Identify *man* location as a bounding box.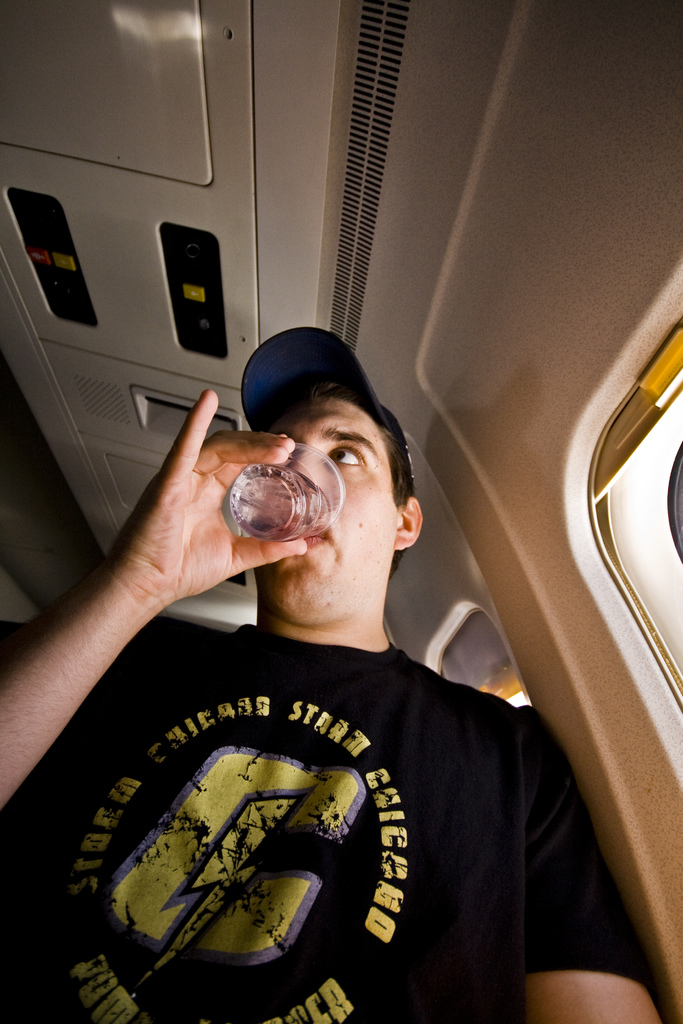
left=0, top=321, right=666, bottom=1023.
